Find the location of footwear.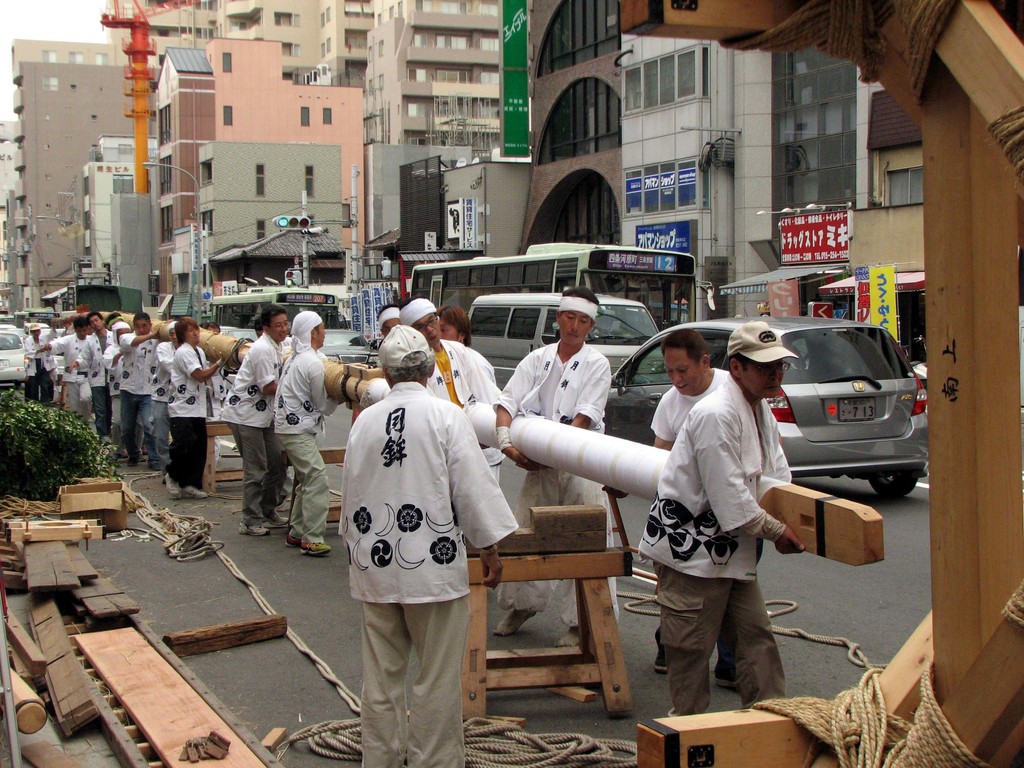
Location: 161:467:178:498.
